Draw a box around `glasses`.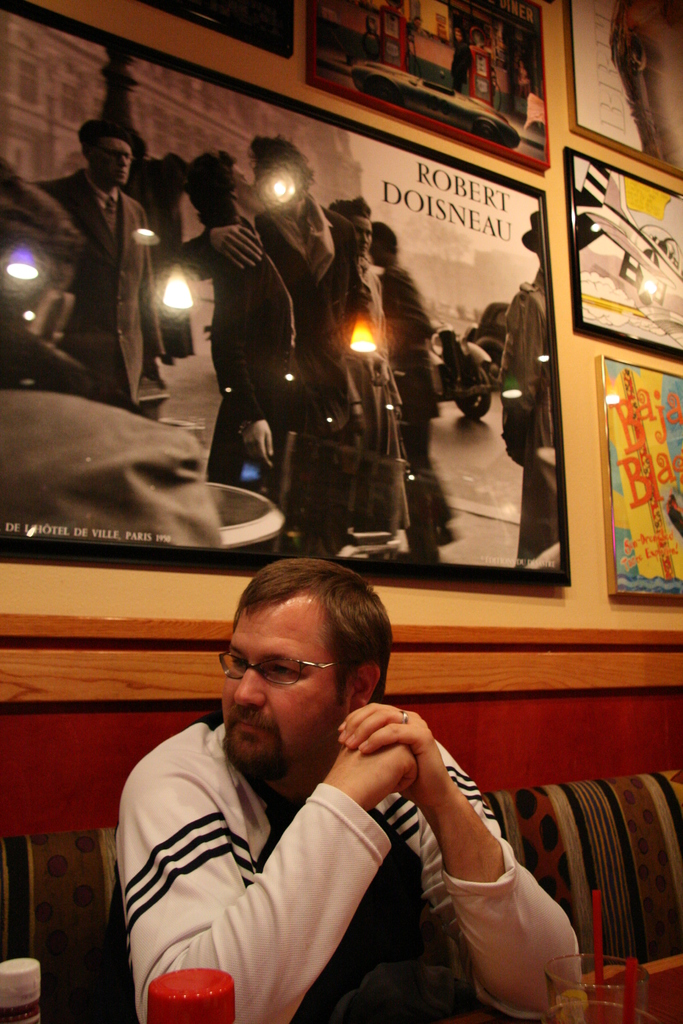
204, 647, 343, 687.
